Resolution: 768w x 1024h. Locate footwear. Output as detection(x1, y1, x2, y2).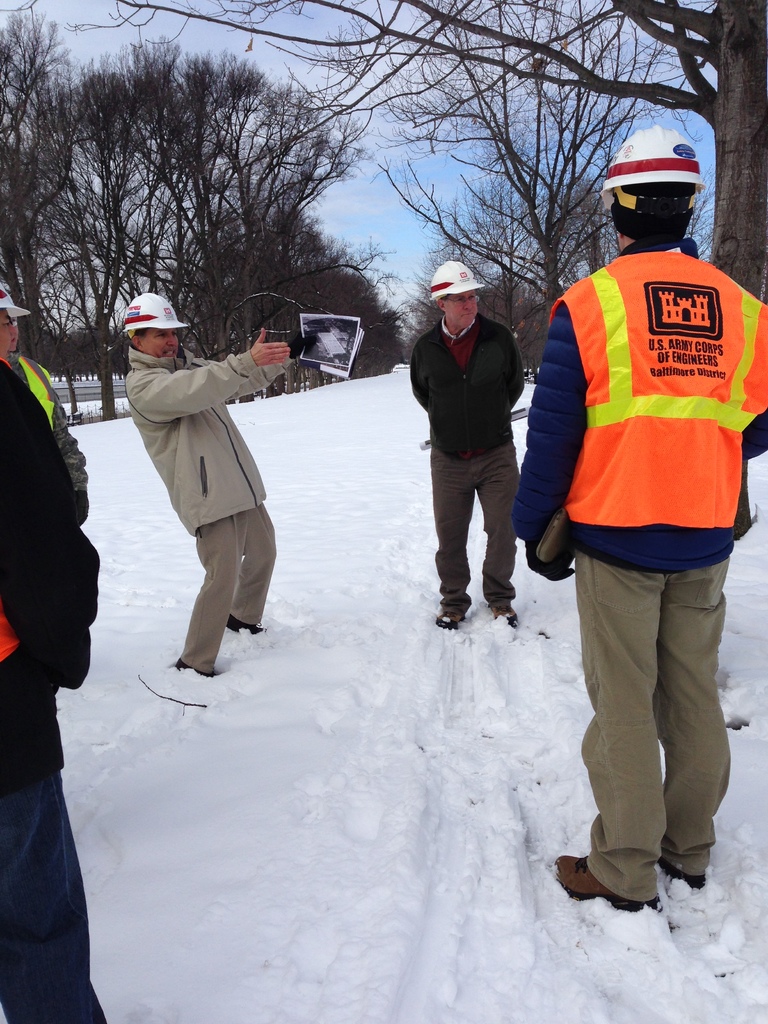
detection(662, 856, 705, 890).
